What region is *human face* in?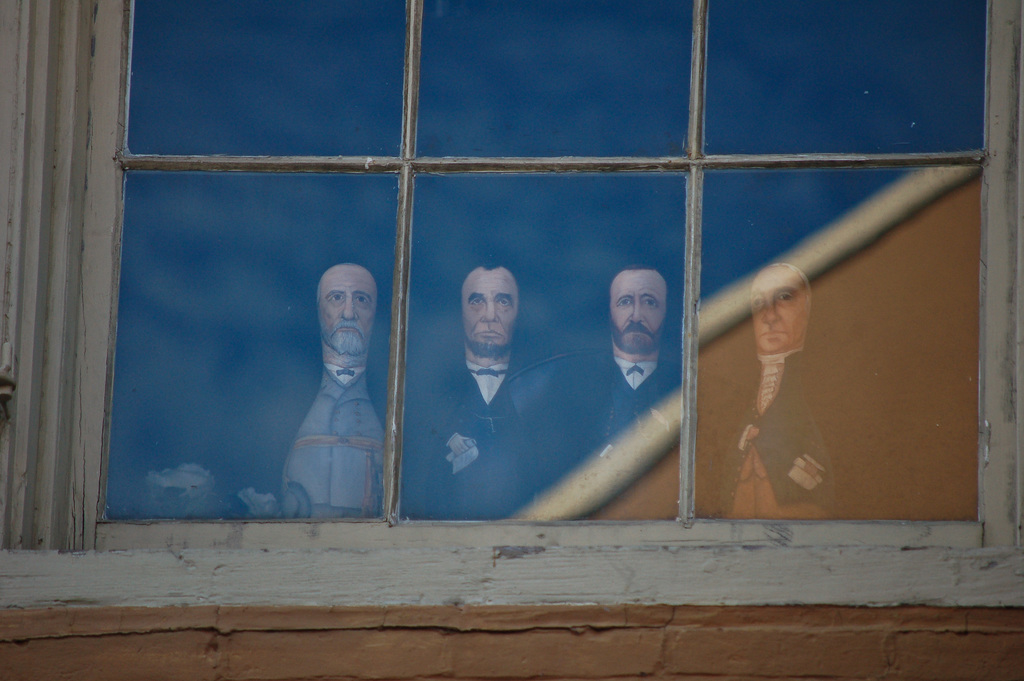
bbox=[751, 268, 805, 350].
